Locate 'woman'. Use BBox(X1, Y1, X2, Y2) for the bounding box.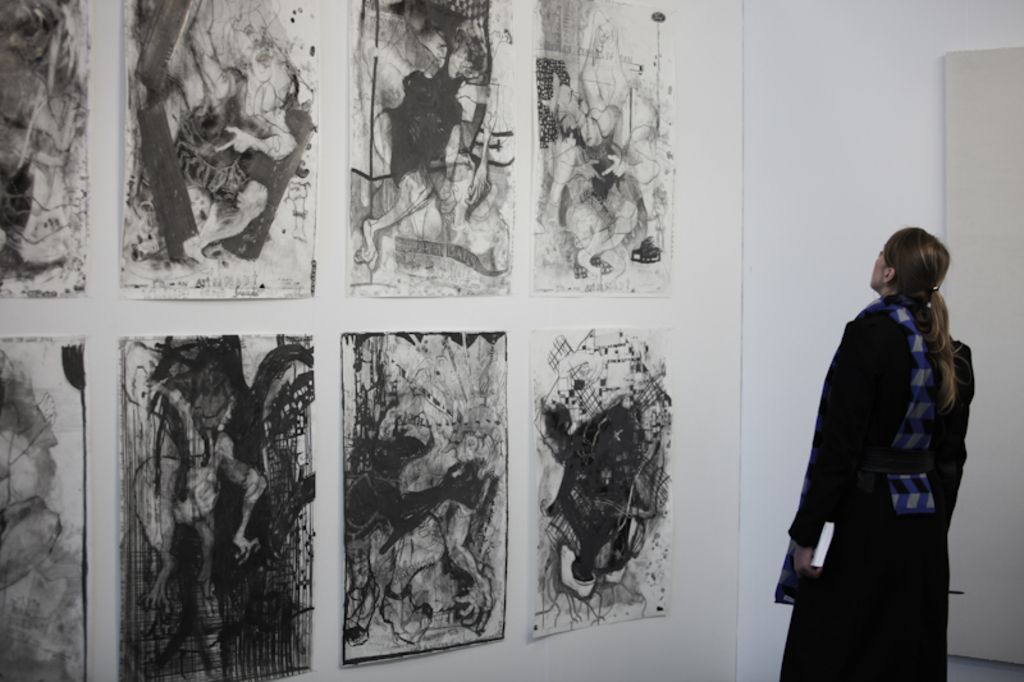
BBox(772, 209, 1005, 681).
